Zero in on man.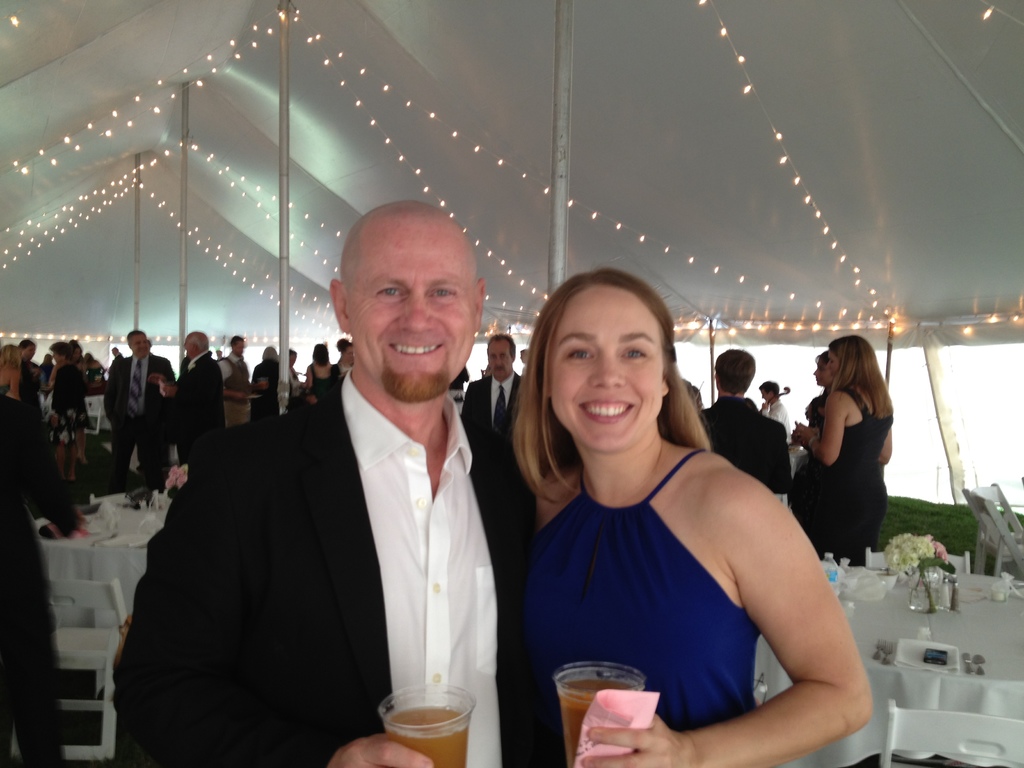
Zeroed in: locate(221, 333, 263, 424).
